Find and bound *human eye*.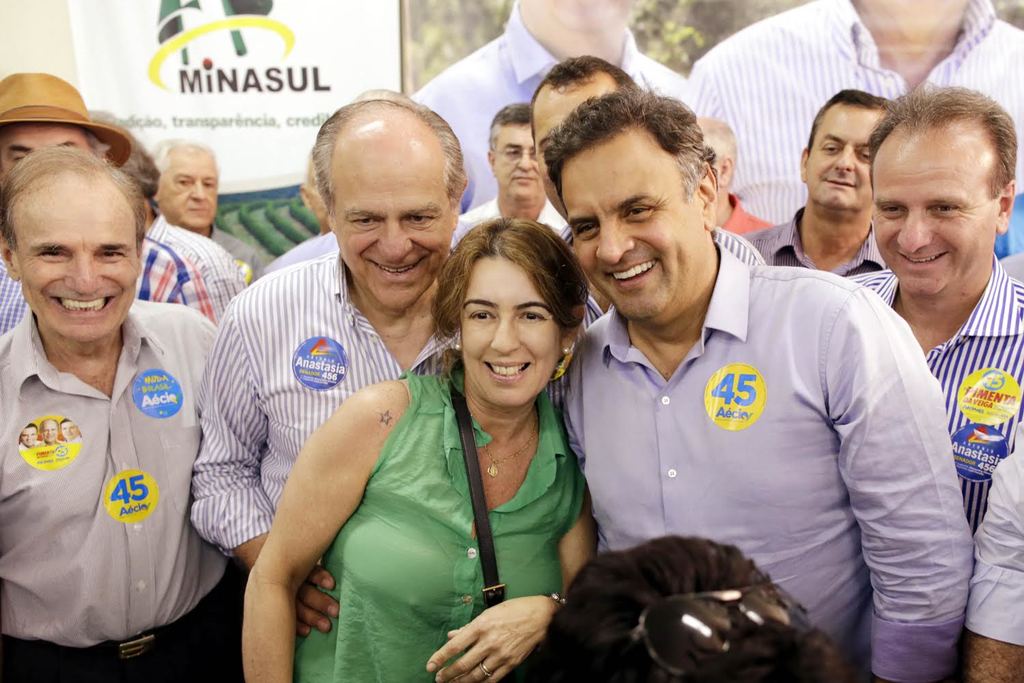
Bound: 500,146,520,157.
